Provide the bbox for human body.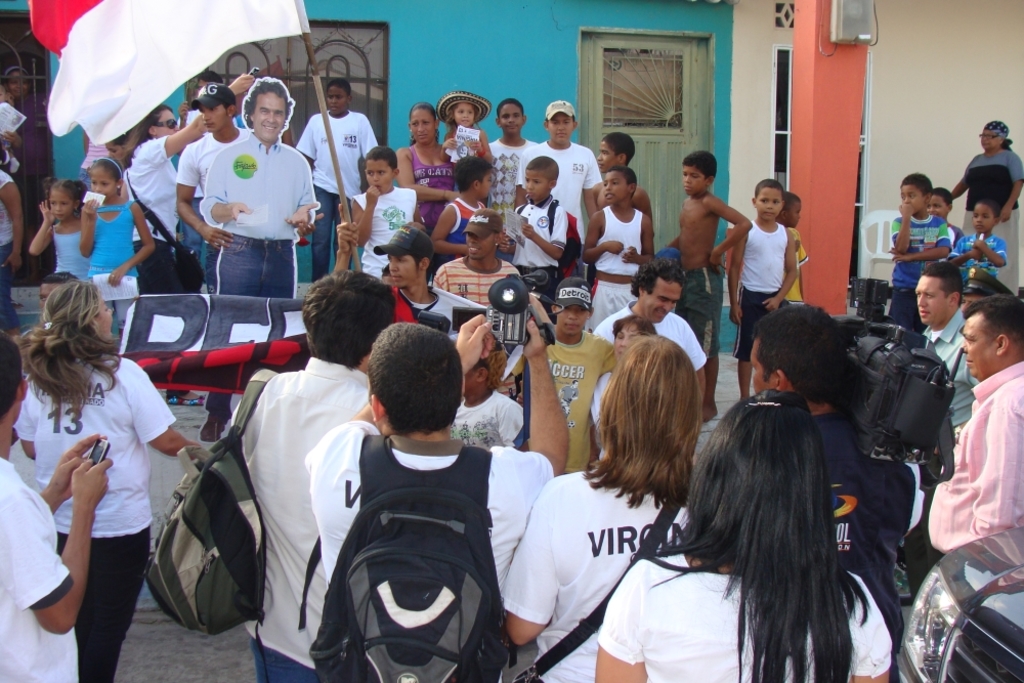
(x1=0, y1=431, x2=116, y2=682).
